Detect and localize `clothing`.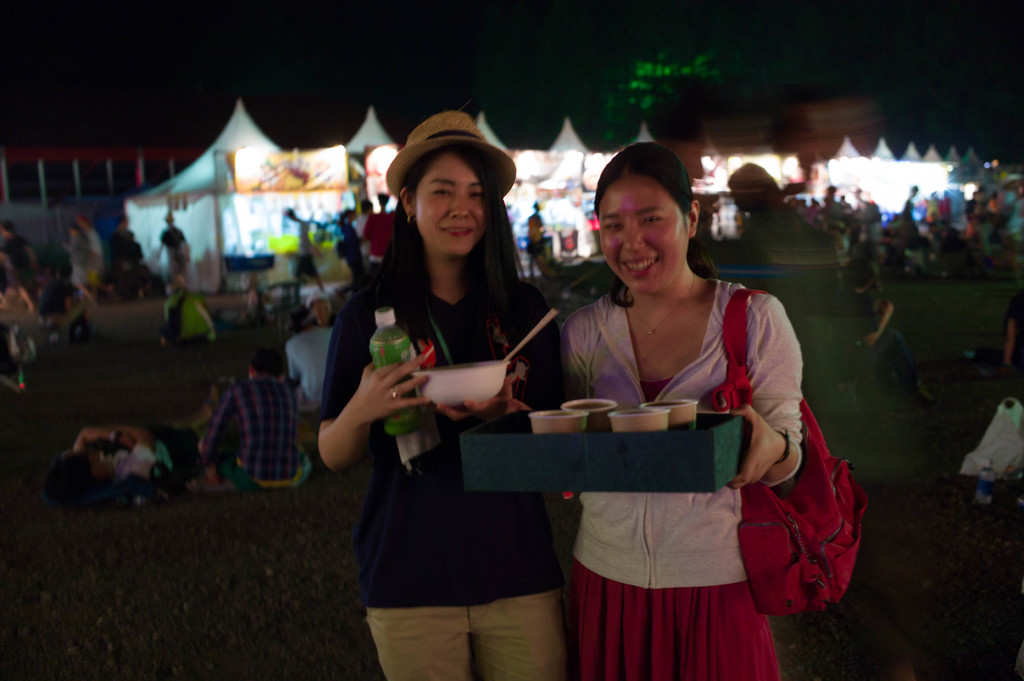
Localized at box=[283, 324, 334, 413].
